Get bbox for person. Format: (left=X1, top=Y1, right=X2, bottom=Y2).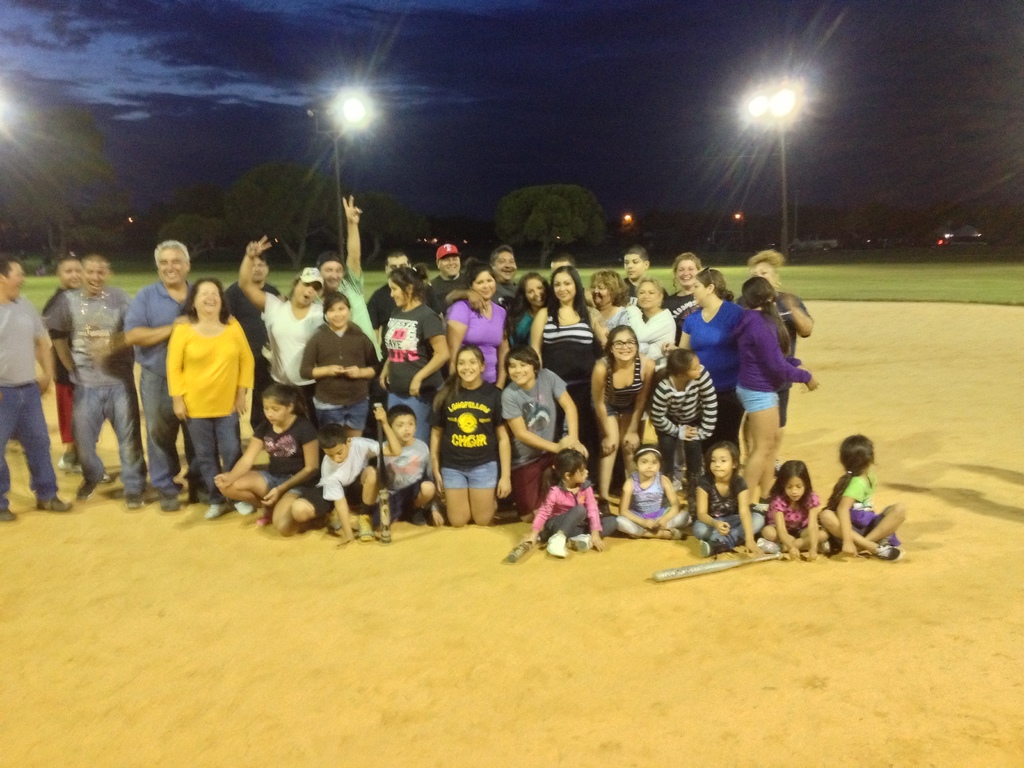
(left=367, top=250, right=444, bottom=357).
